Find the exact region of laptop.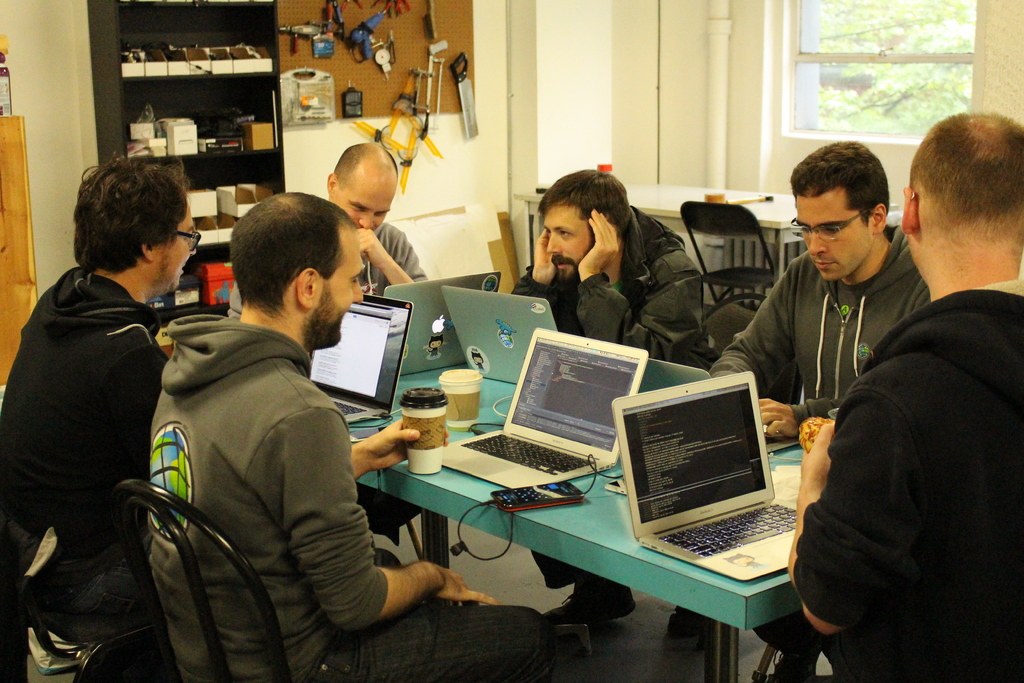
Exact region: [x1=596, y1=364, x2=823, y2=632].
